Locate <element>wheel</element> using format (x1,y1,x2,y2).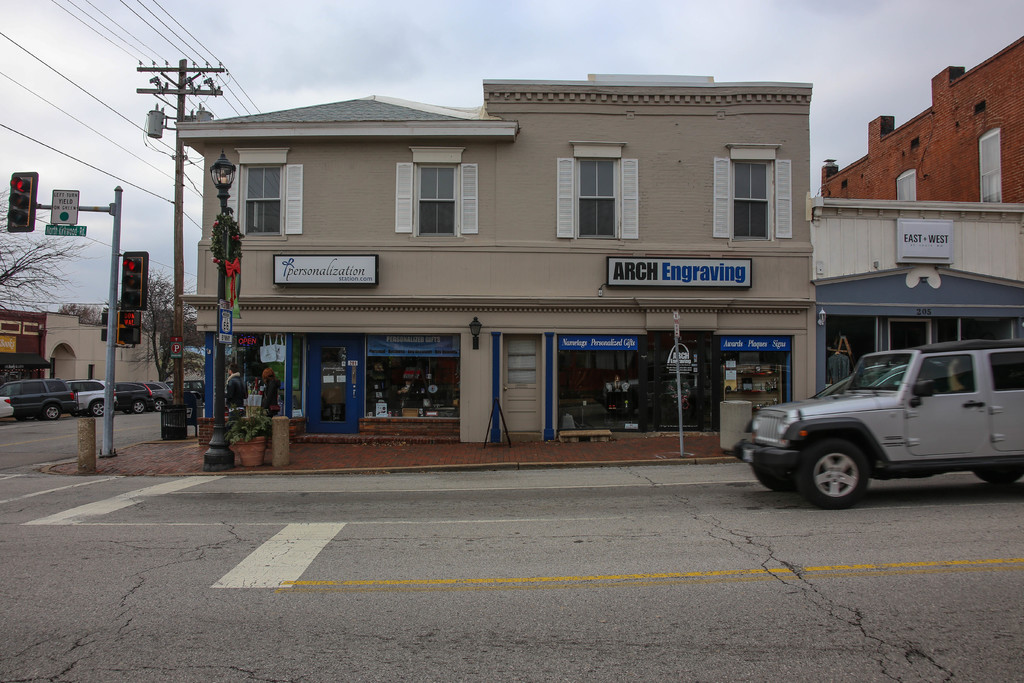
(42,403,57,420).
